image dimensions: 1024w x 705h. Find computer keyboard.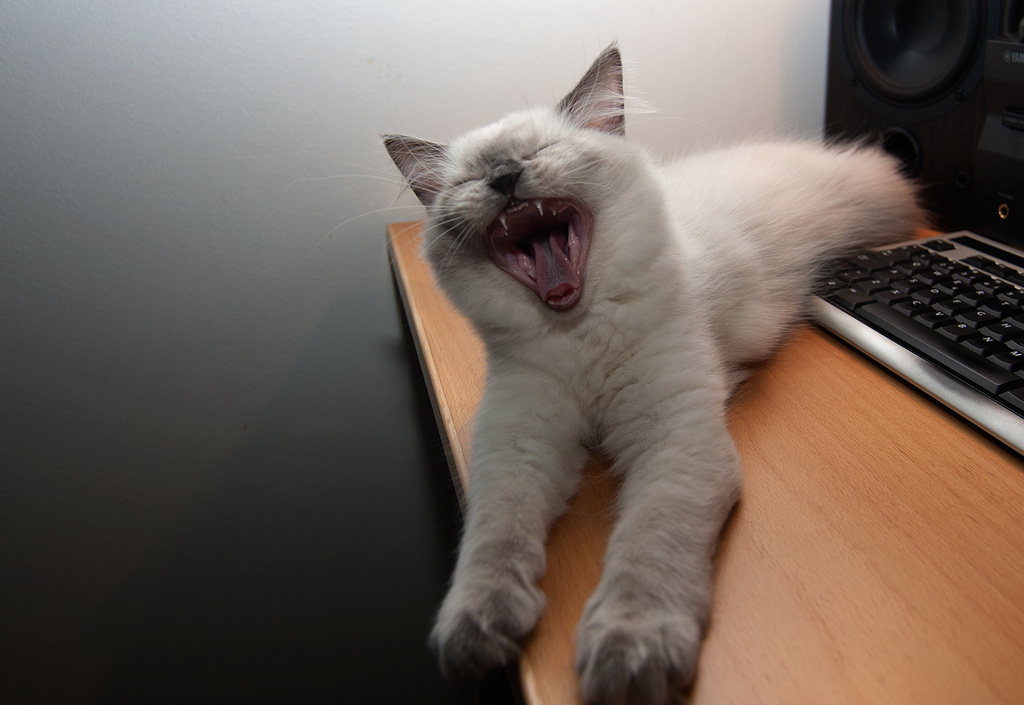
bbox=(805, 228, 1023, 458).
